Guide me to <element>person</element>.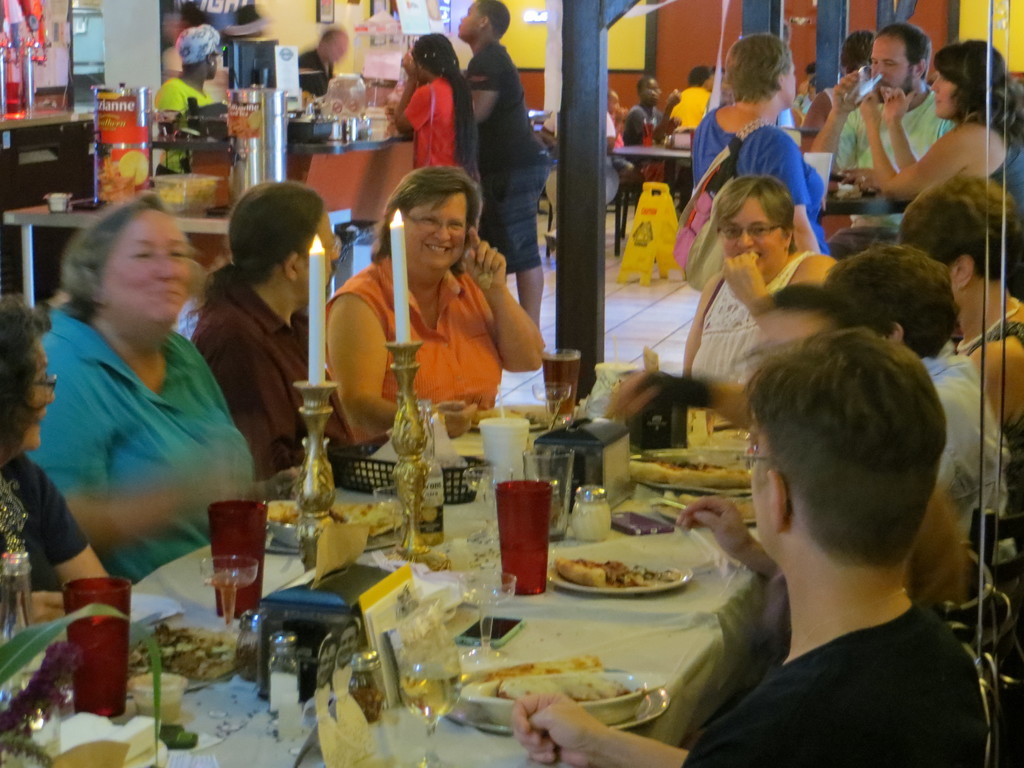
Guidance: [817, 245, 1009, 566].
